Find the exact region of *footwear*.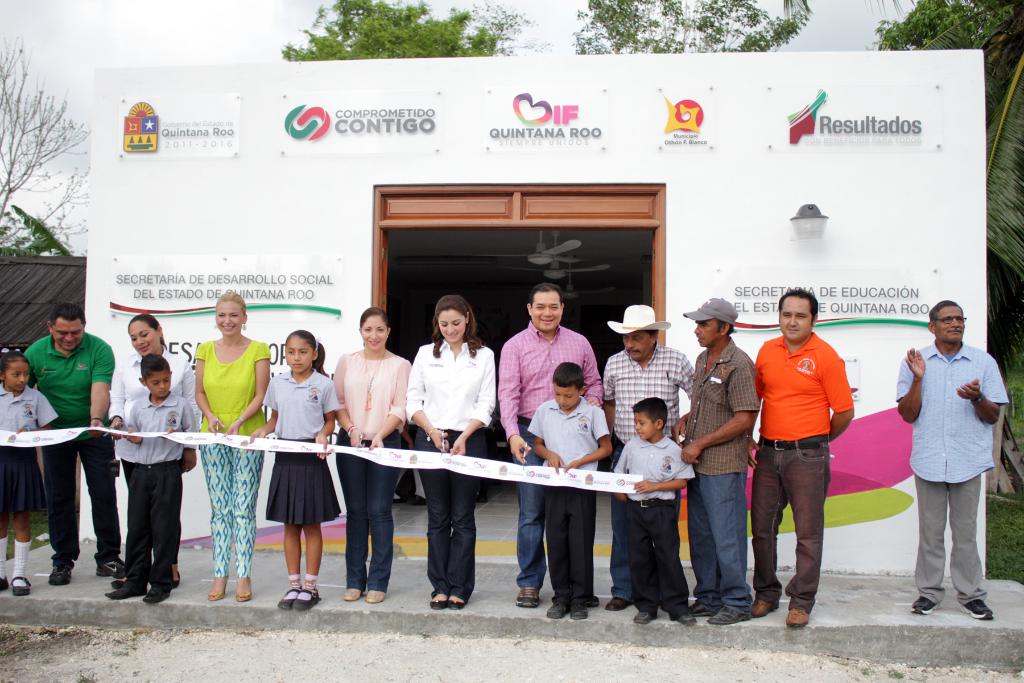
Exact region: bbox=[13, 577, 29, 597].
